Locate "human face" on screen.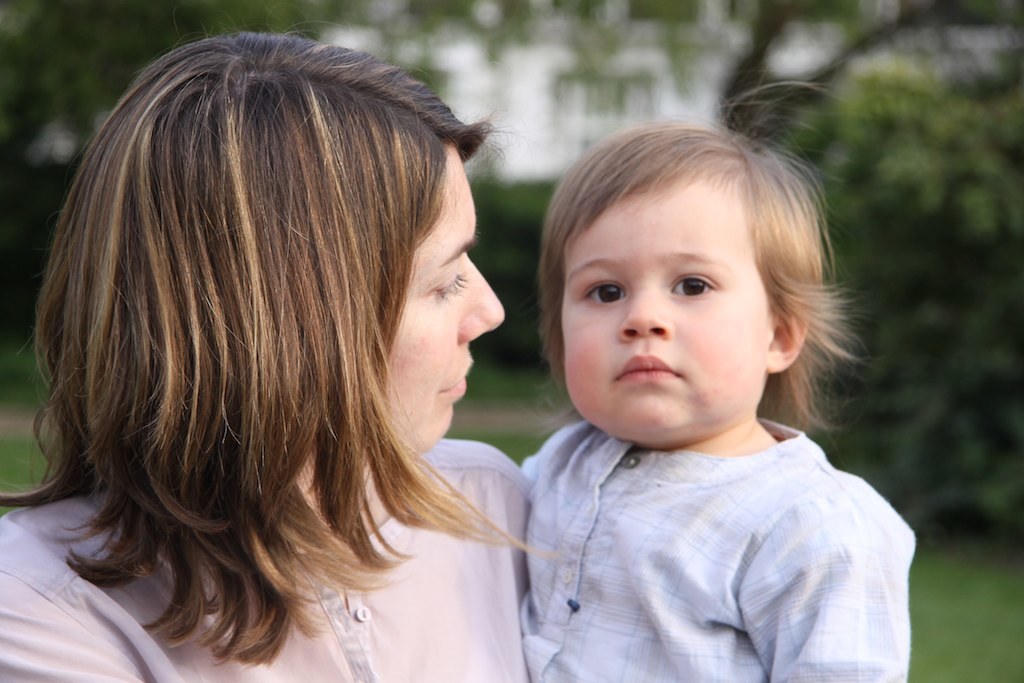
On screen at [x1=559, y1=172, x2=776, y2=447].
